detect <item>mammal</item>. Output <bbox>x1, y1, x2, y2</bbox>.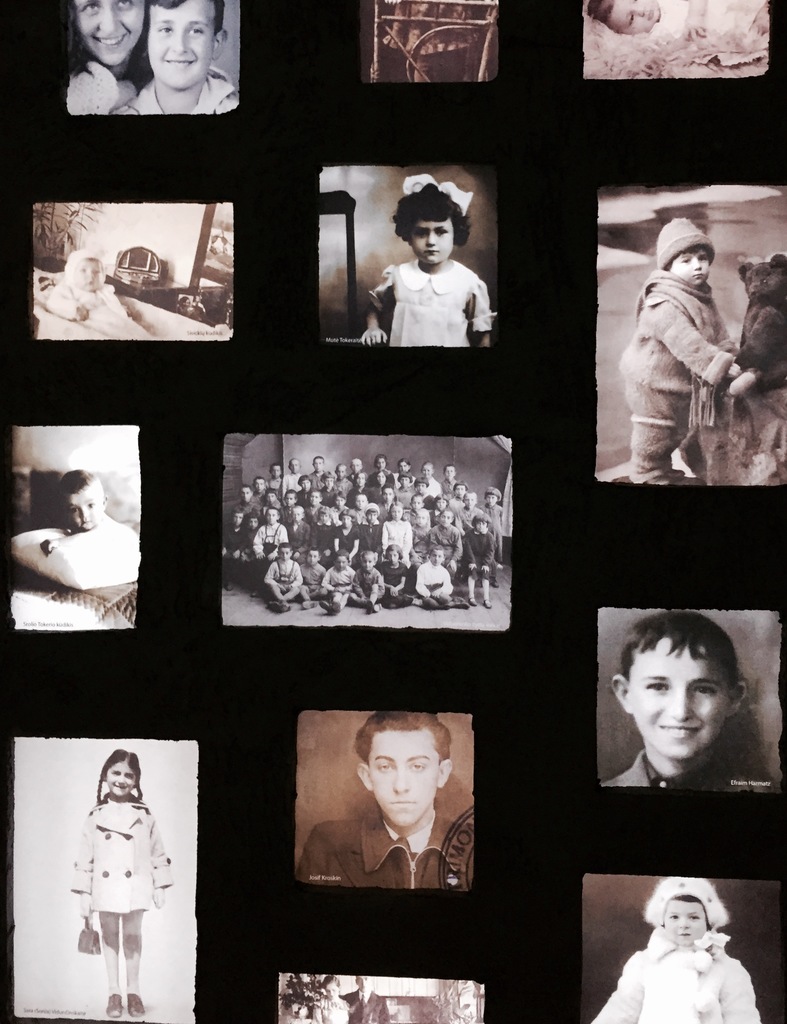
<bbox>285, 503, 308, 545</bbox>.
